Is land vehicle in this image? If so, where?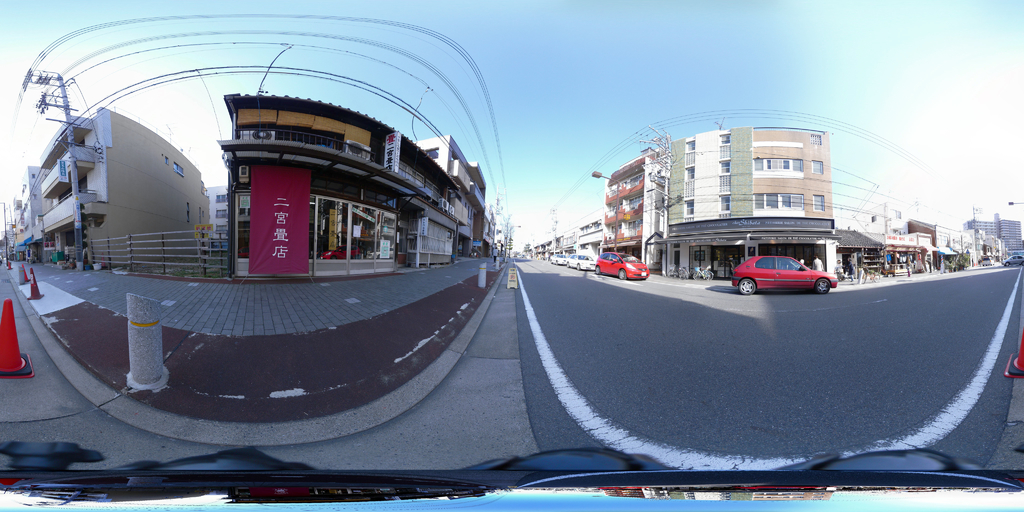
Yes, at [593, 252, 649, 280].
